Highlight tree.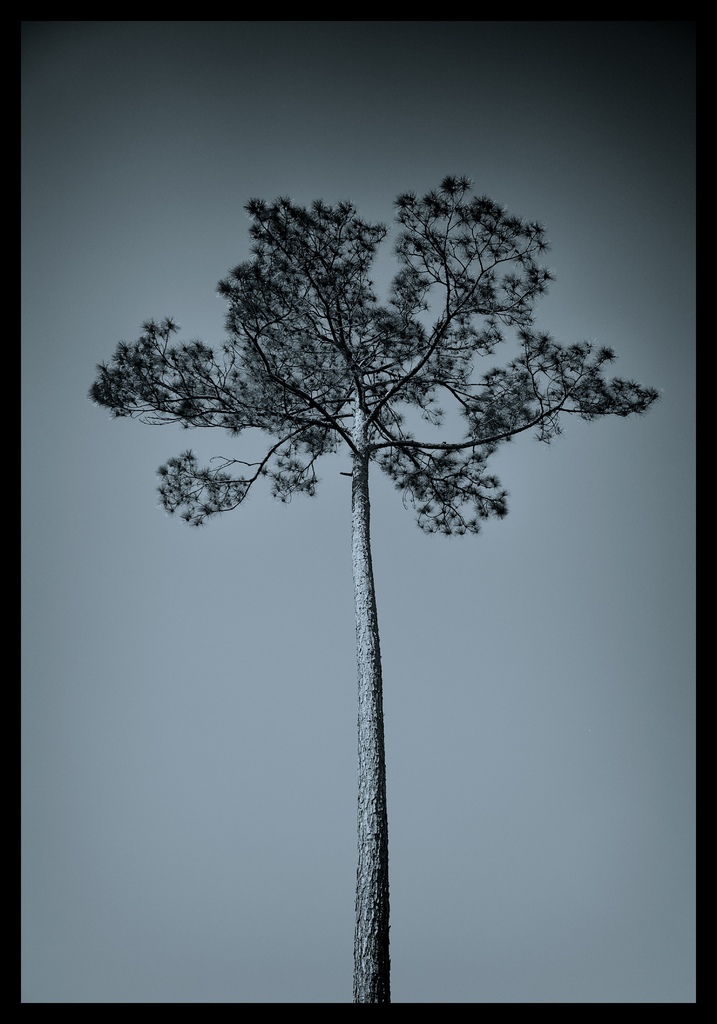
Highlighted region: BBox(81, 189, 659, 1008).
